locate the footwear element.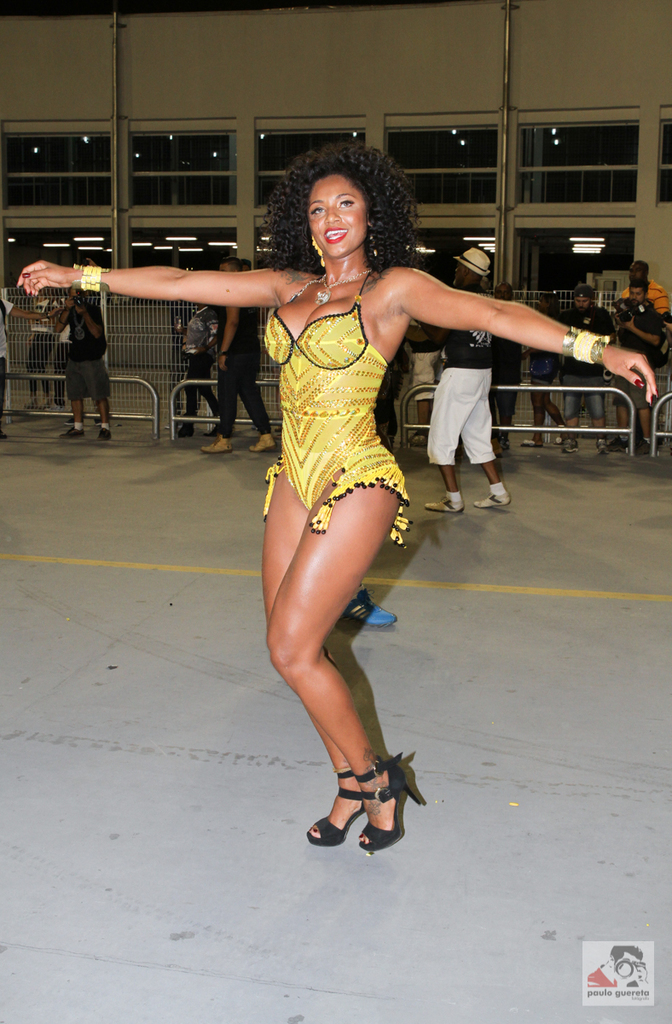
Element bbox: box(607, 435, 629, 453).
